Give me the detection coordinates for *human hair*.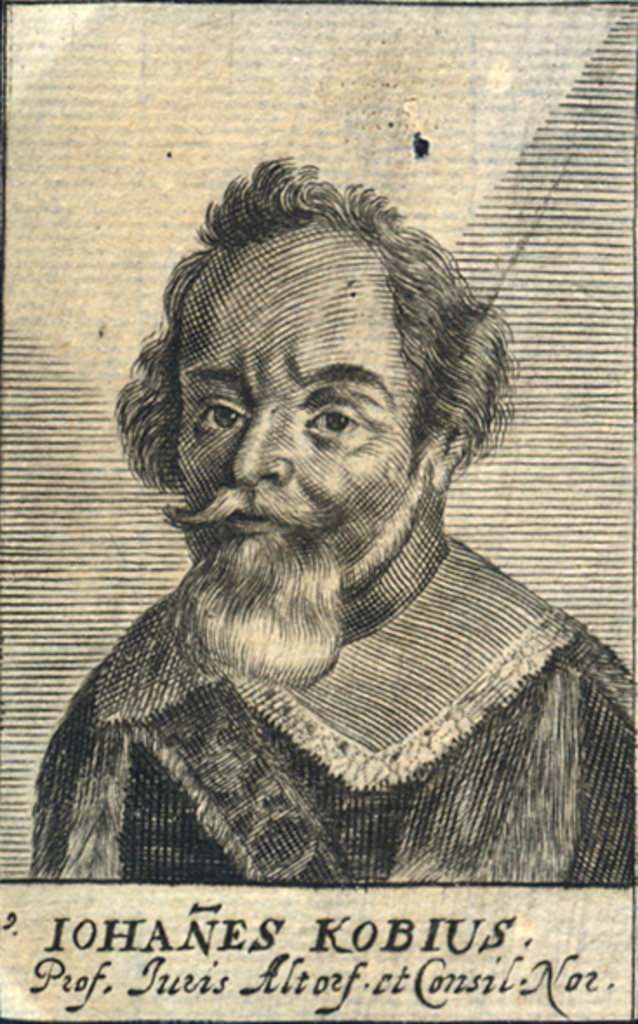
(115, 155, 518, 497).
